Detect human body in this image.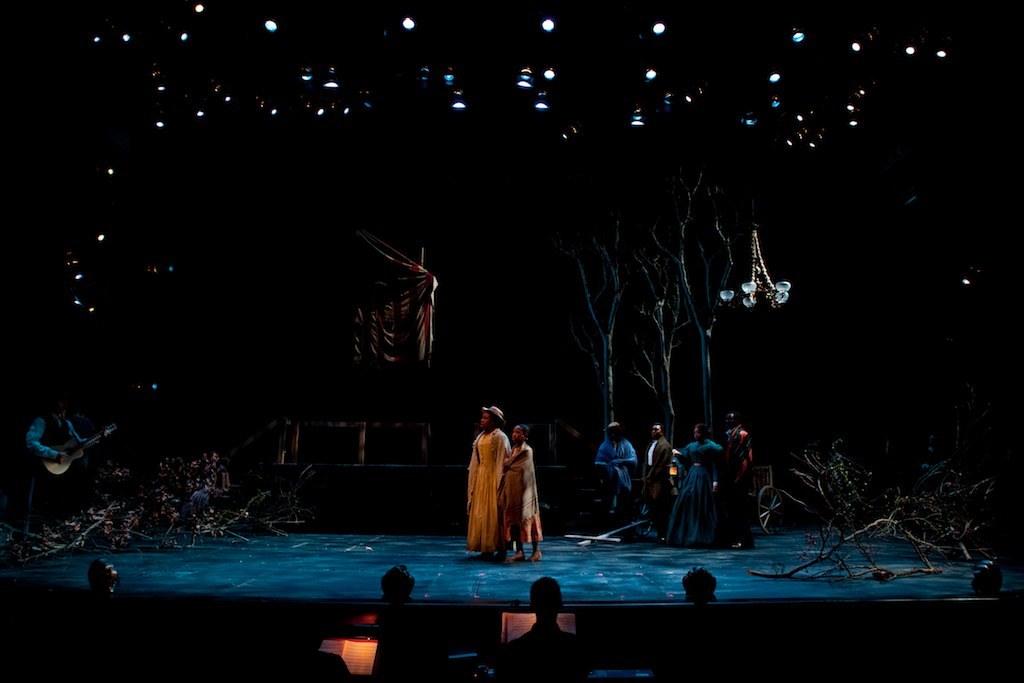
Detection: 499/423/534/561.
